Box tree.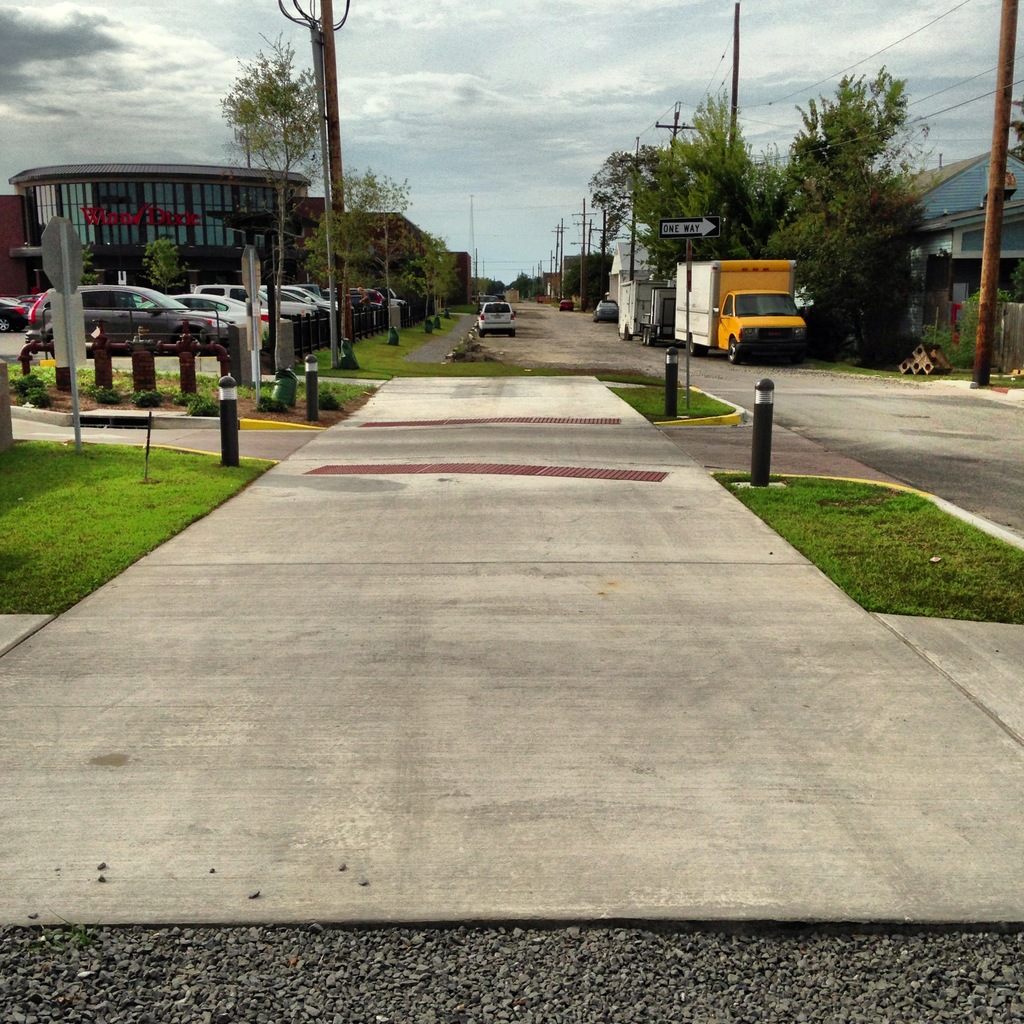
[79, 245, 97, 285].
